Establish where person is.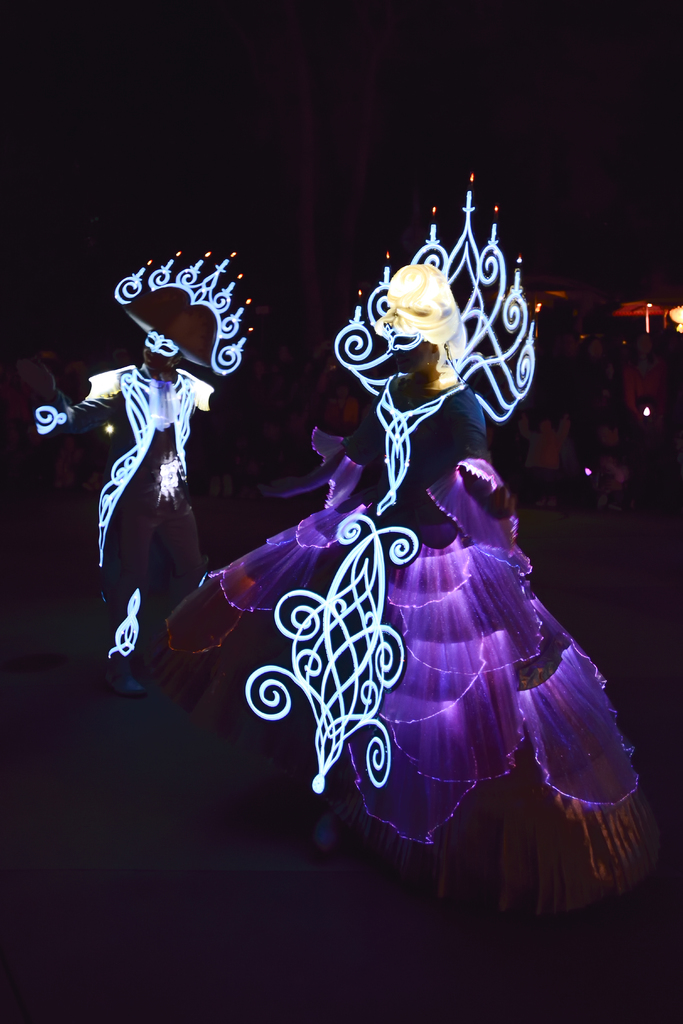
Established at <box>617,328,673,433</box>.
